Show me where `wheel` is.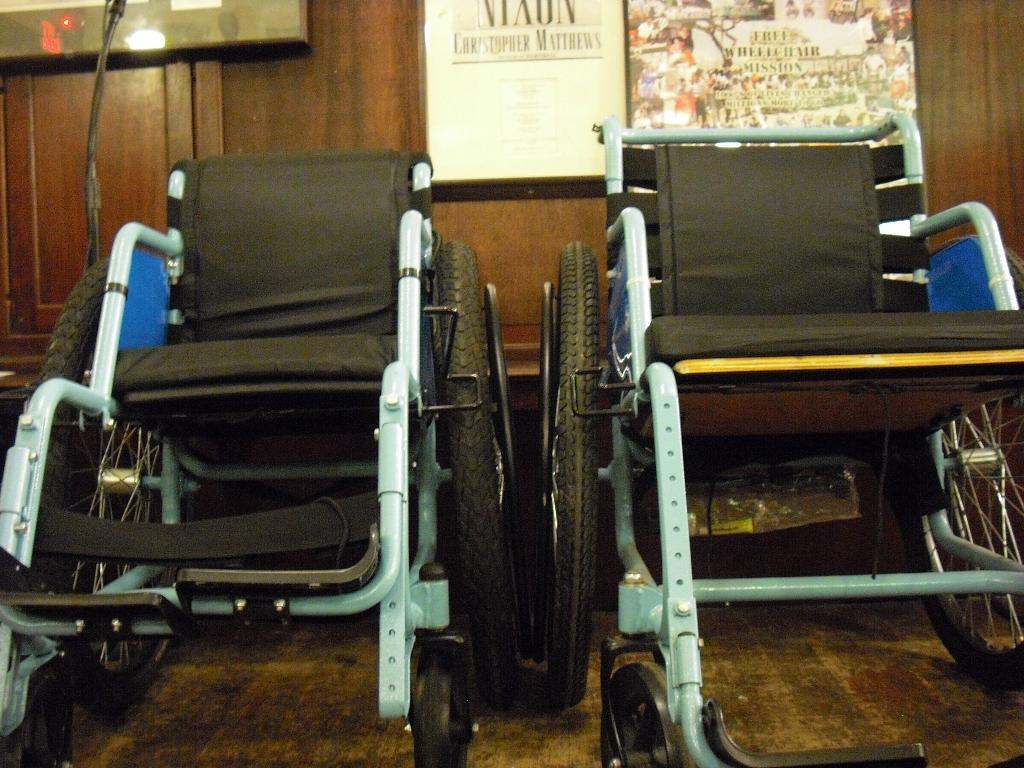
`wheel` is at (left=1, top=671, right=68, bottom=767).
